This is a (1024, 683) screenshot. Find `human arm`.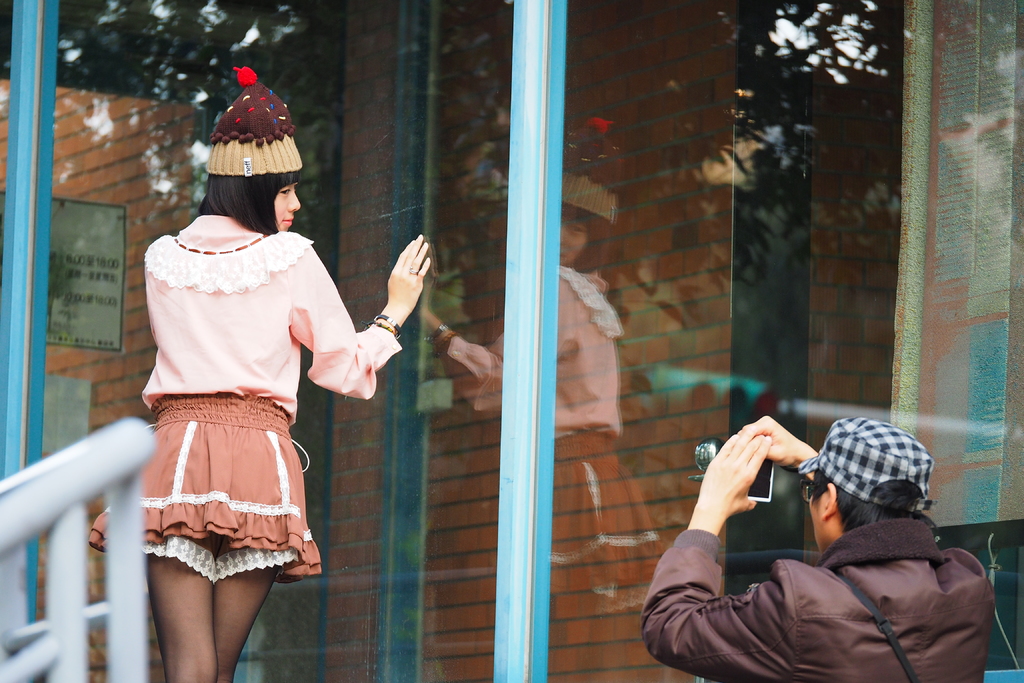
Bounding box: bbox(641, 424, 796, 682).
